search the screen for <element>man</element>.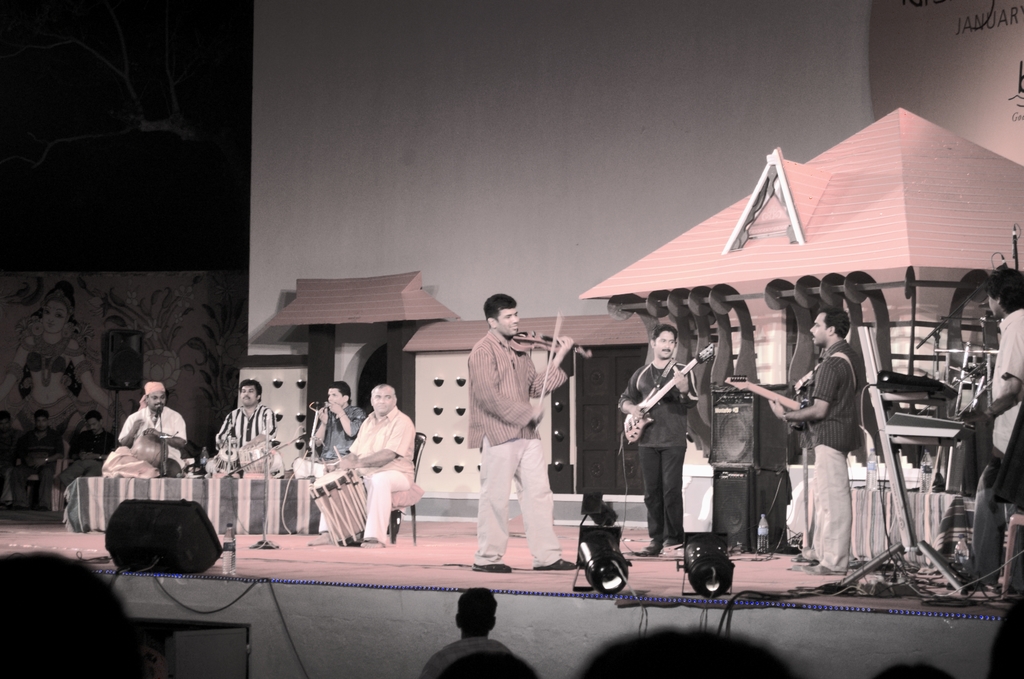
Found at [x1=467, y1=292, x2=573, y2=571].
